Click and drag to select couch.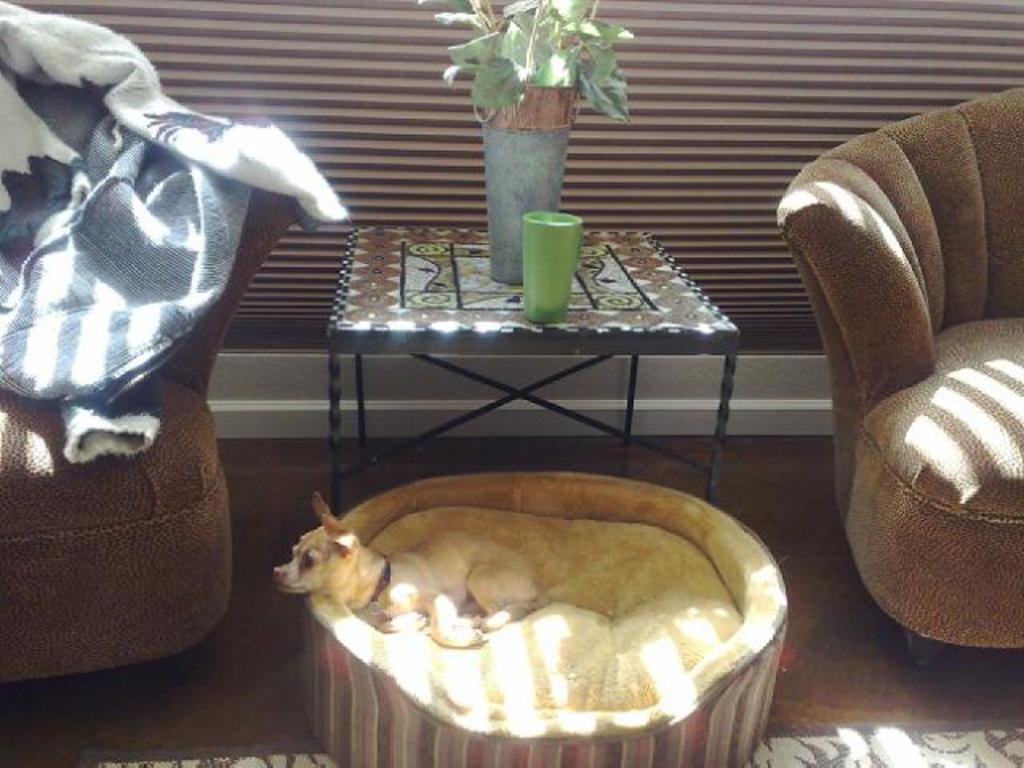
Selection: <box>0,190,298,698</box>.
